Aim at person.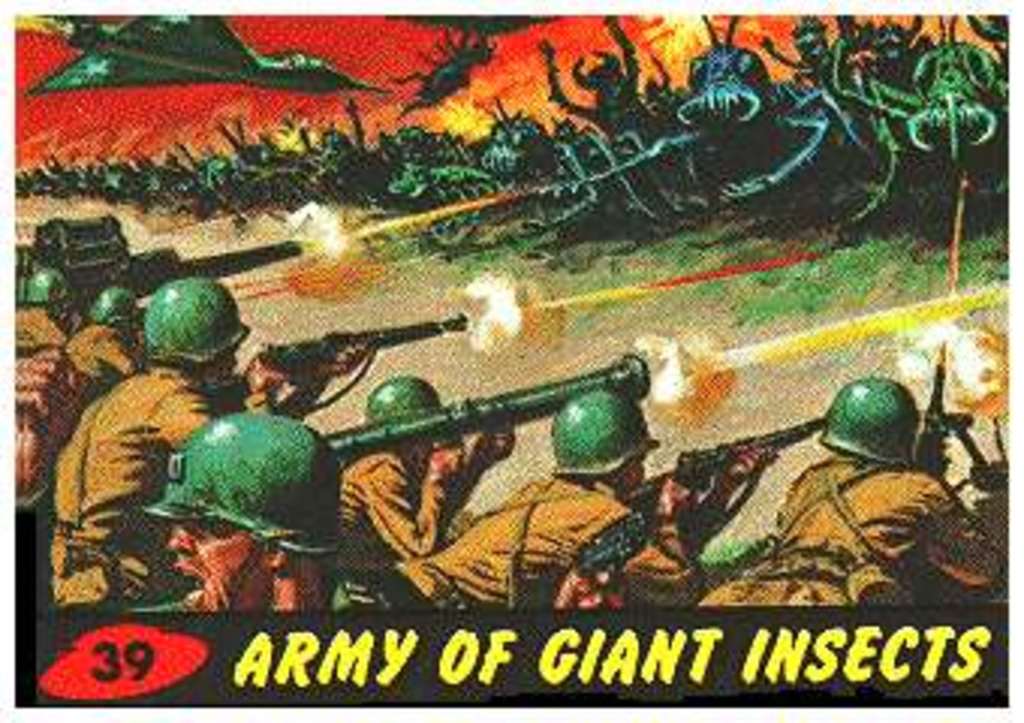
Aimed at 136 419 358 606.
